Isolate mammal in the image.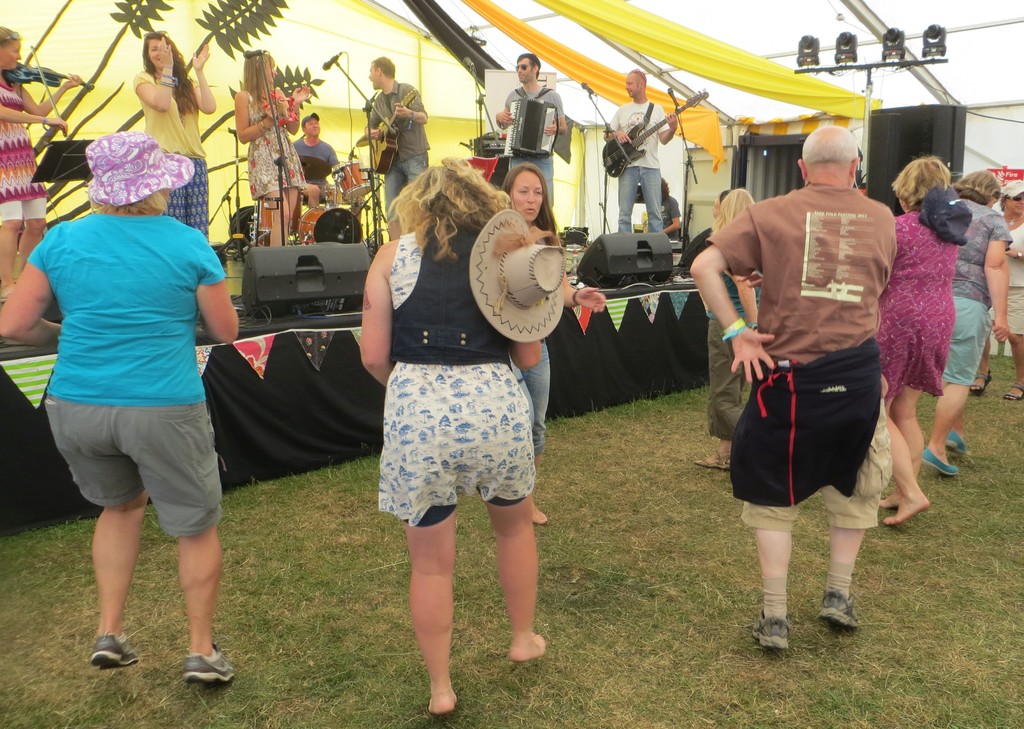
Isolated region: (499, 161, 611, 524).
